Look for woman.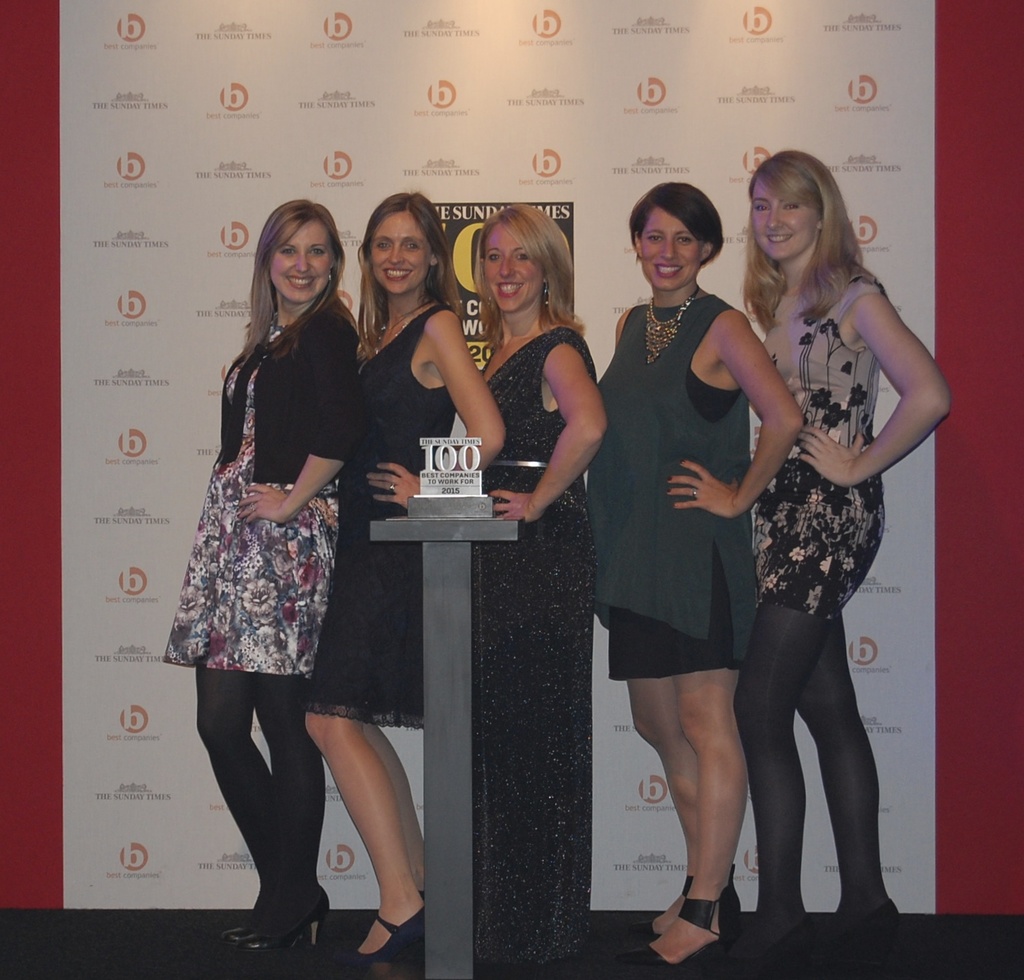
Found: box(159, 196, 363, 957).
